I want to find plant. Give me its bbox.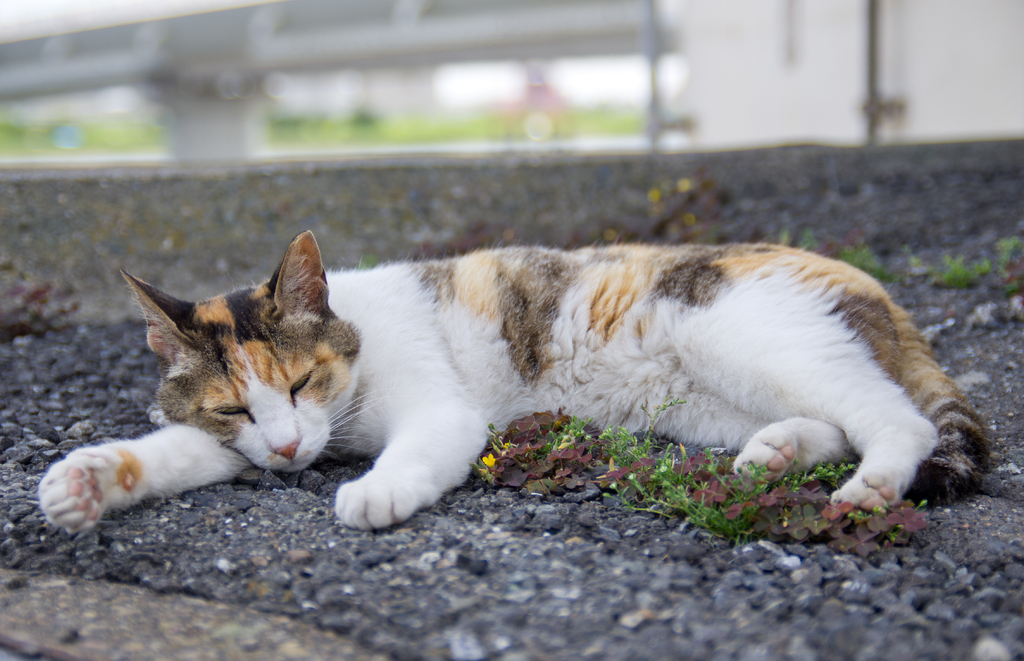
Rect(259, 95, 650, 145).
